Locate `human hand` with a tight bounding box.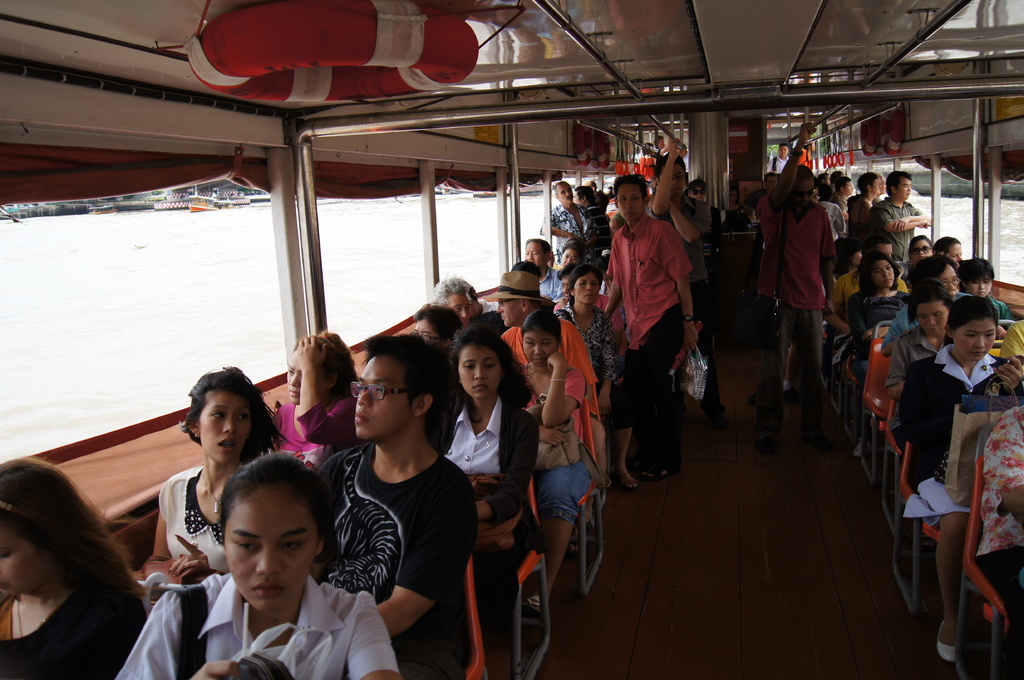
bbox(293, 338, 328, 373).
